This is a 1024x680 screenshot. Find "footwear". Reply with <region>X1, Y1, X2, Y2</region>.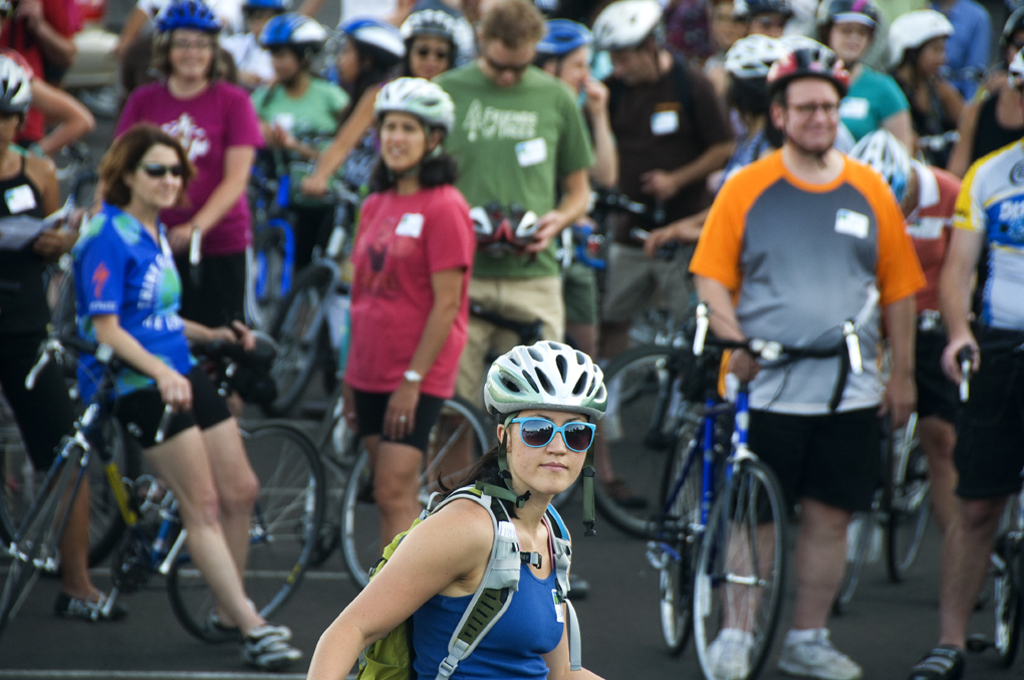
<region>54, 593, 129, 623</region>.
